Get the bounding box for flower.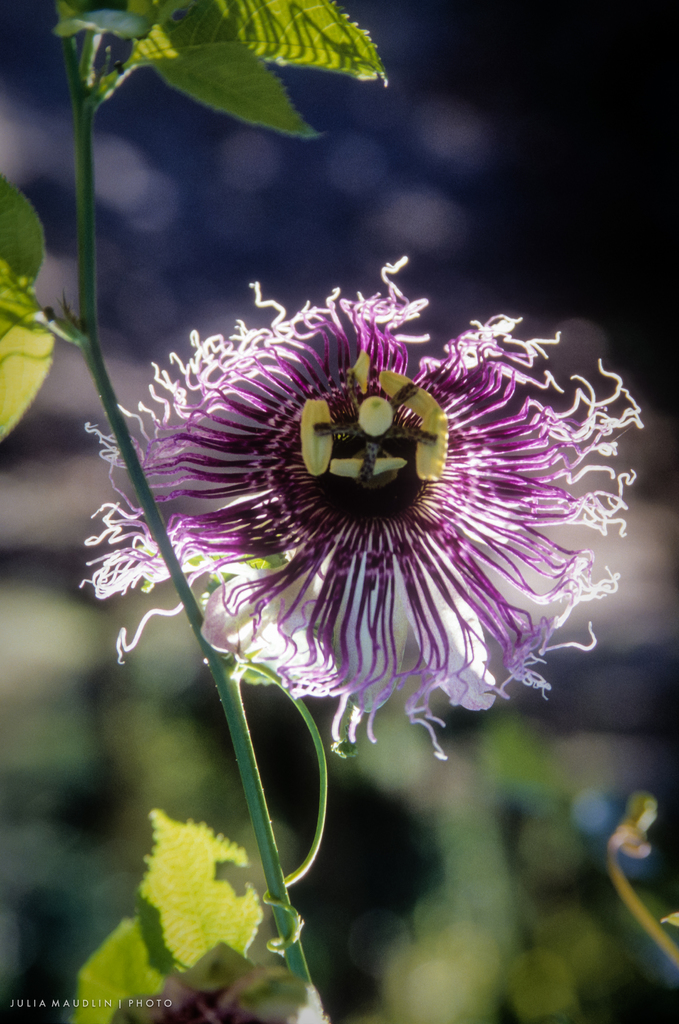
<box>76,252,652,765</box>.
